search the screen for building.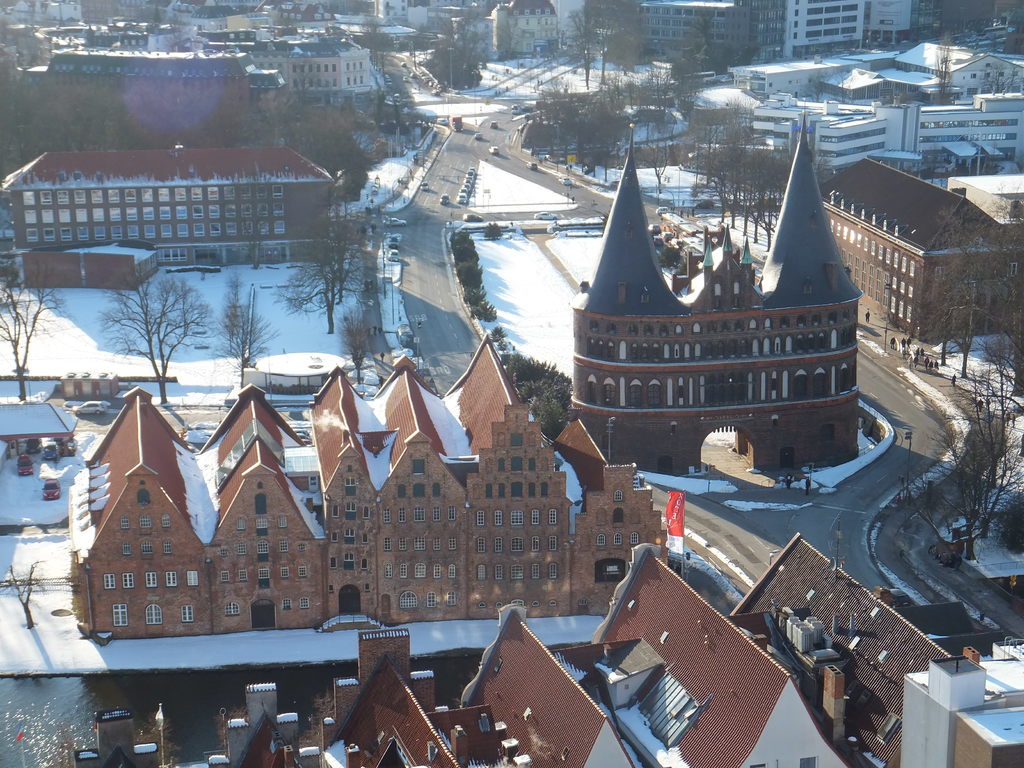
Found at <box>783,0,868,65</box>.
